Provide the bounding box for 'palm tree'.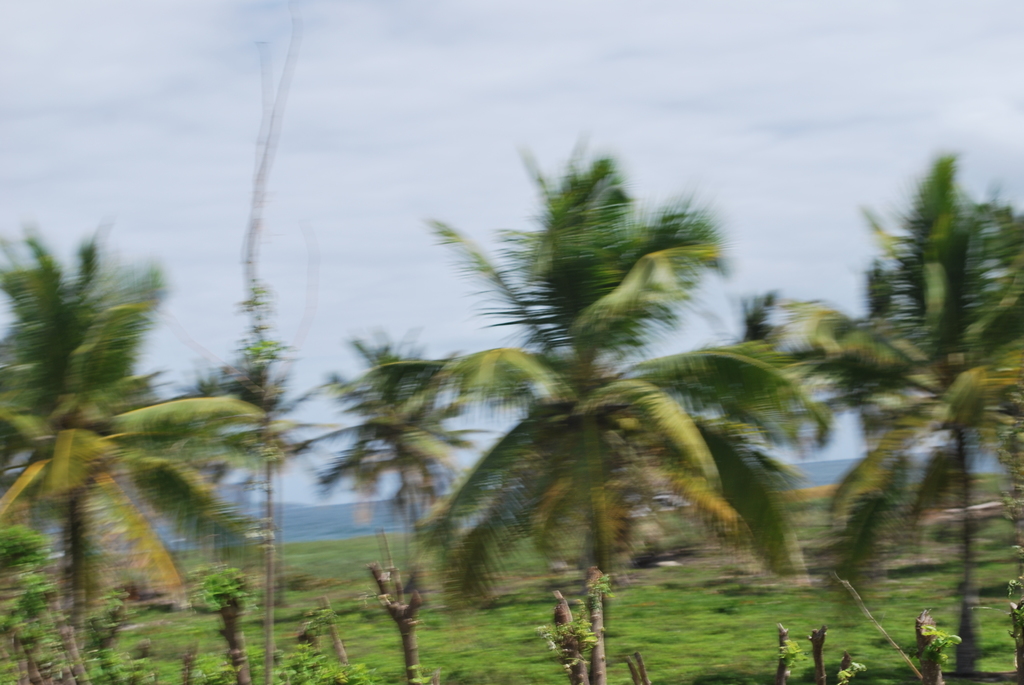
bbox=[194, 326, 299, 684].
